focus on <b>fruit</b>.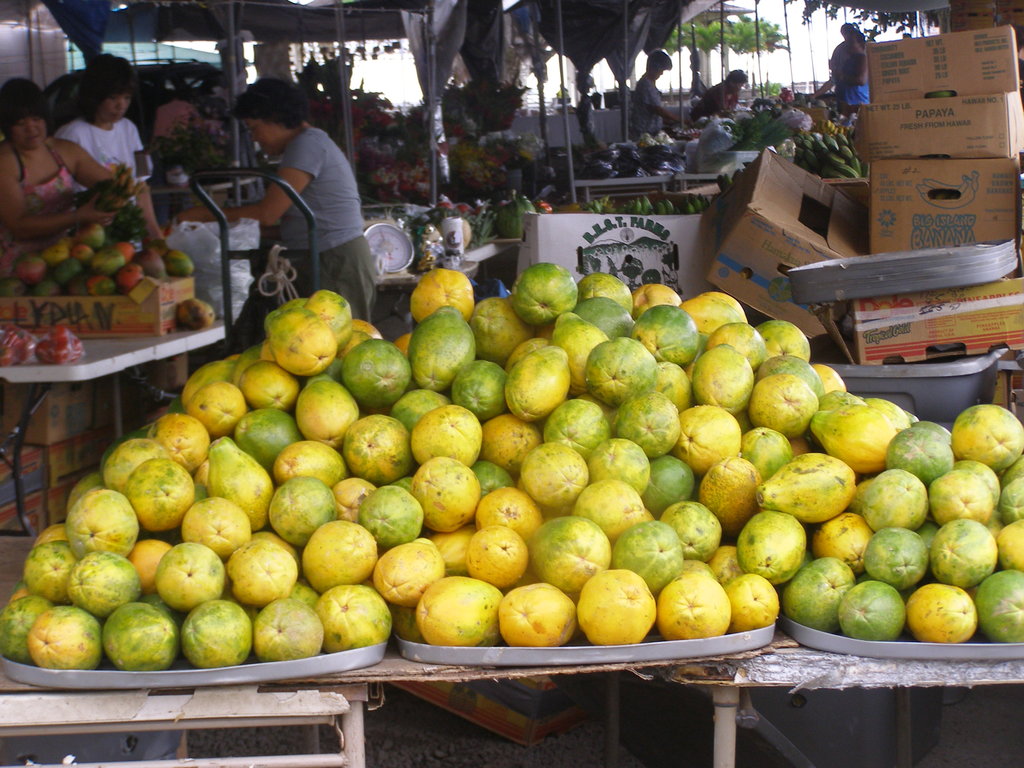
Focused at 175, 300, 218, 325.
